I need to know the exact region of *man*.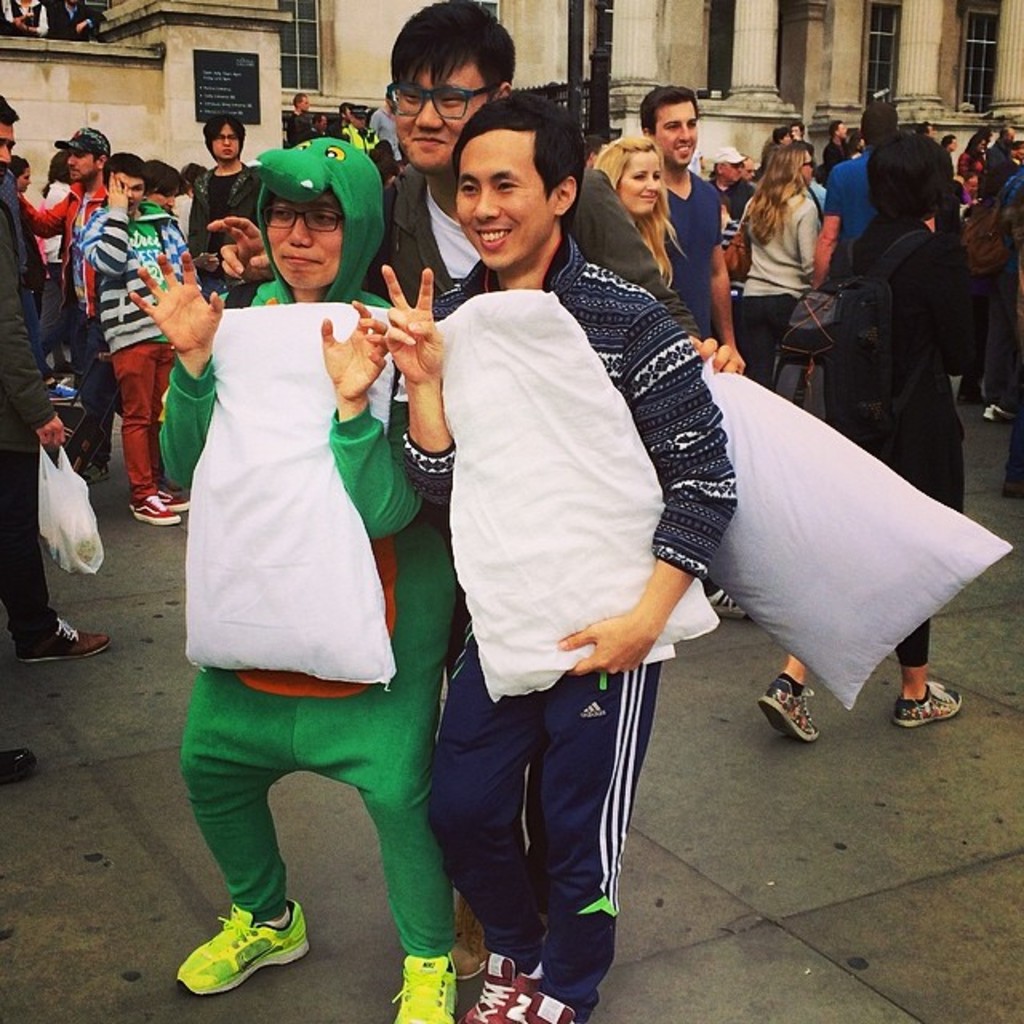
Region: crop(810, 106, 901, 402).
